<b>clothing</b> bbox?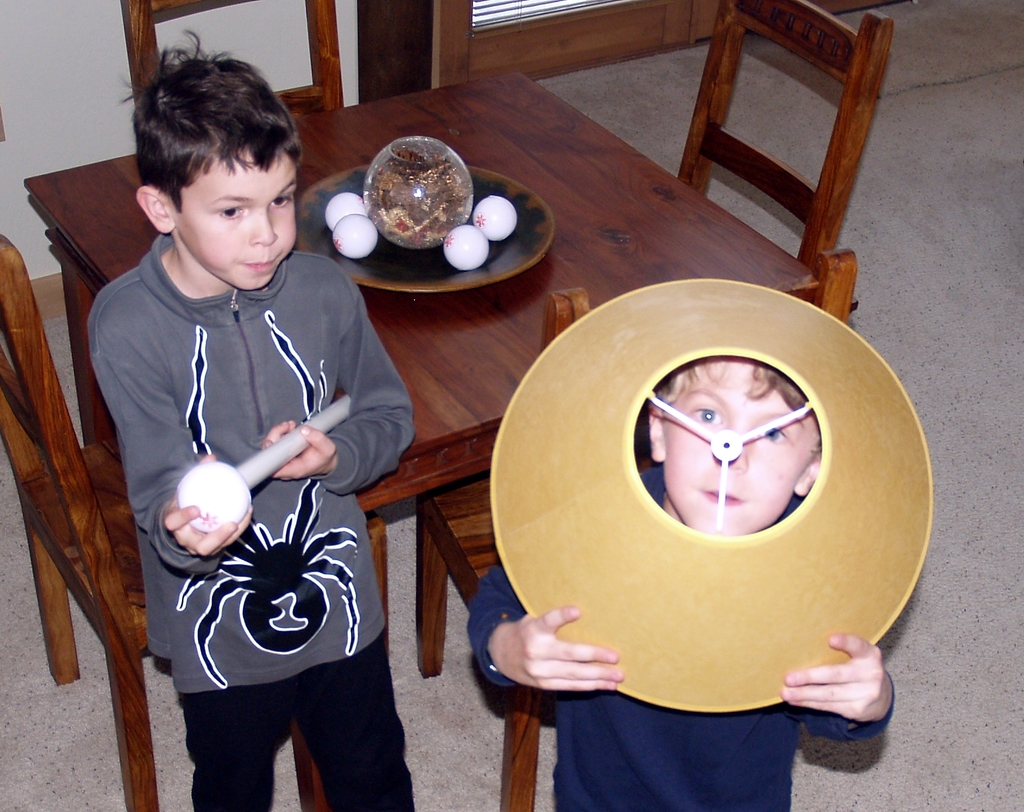
196:621:422:811
